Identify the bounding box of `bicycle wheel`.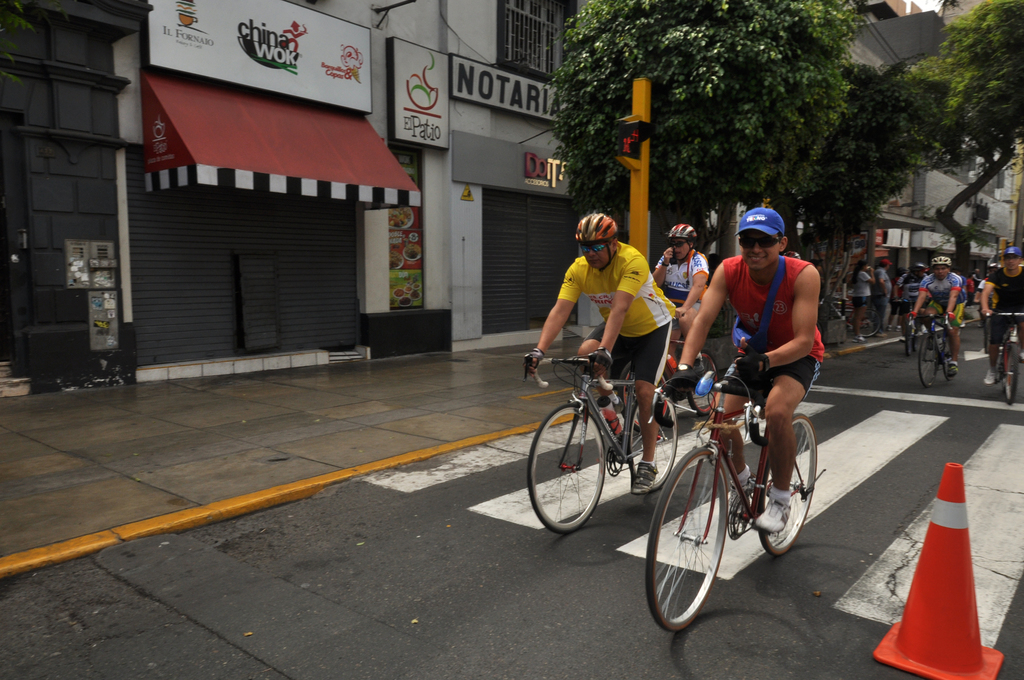
crop(757, 413, 815, 559).
